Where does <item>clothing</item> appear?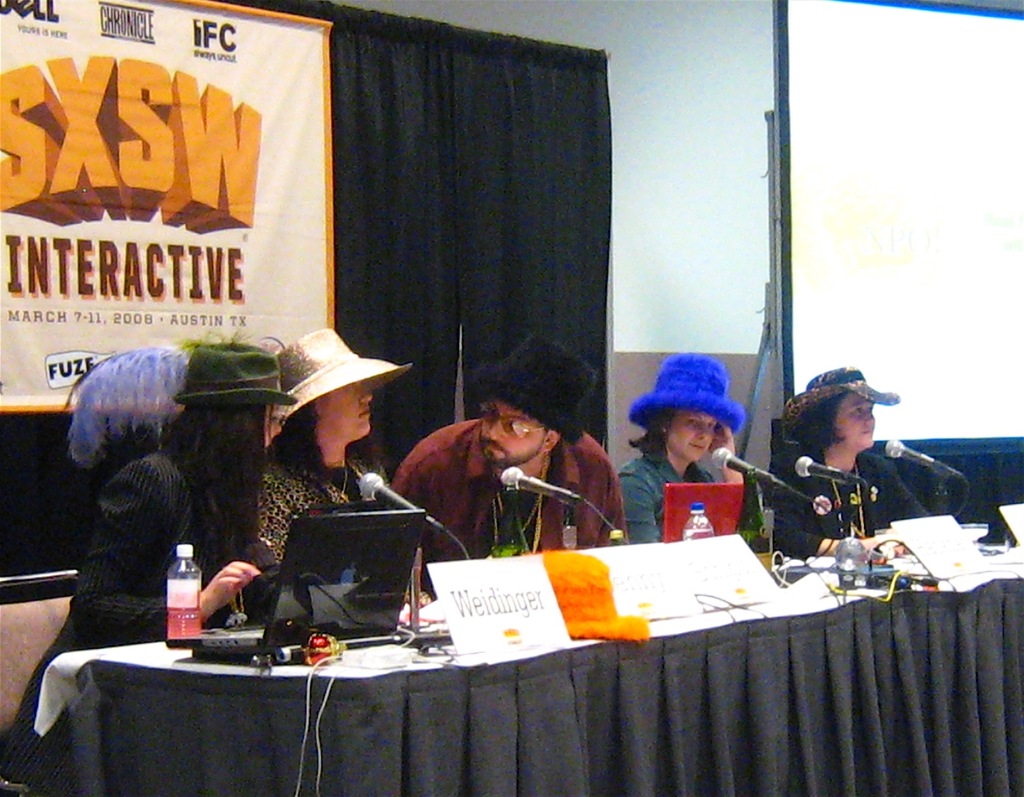
Appears at box=[390, 399, 593, 568].
